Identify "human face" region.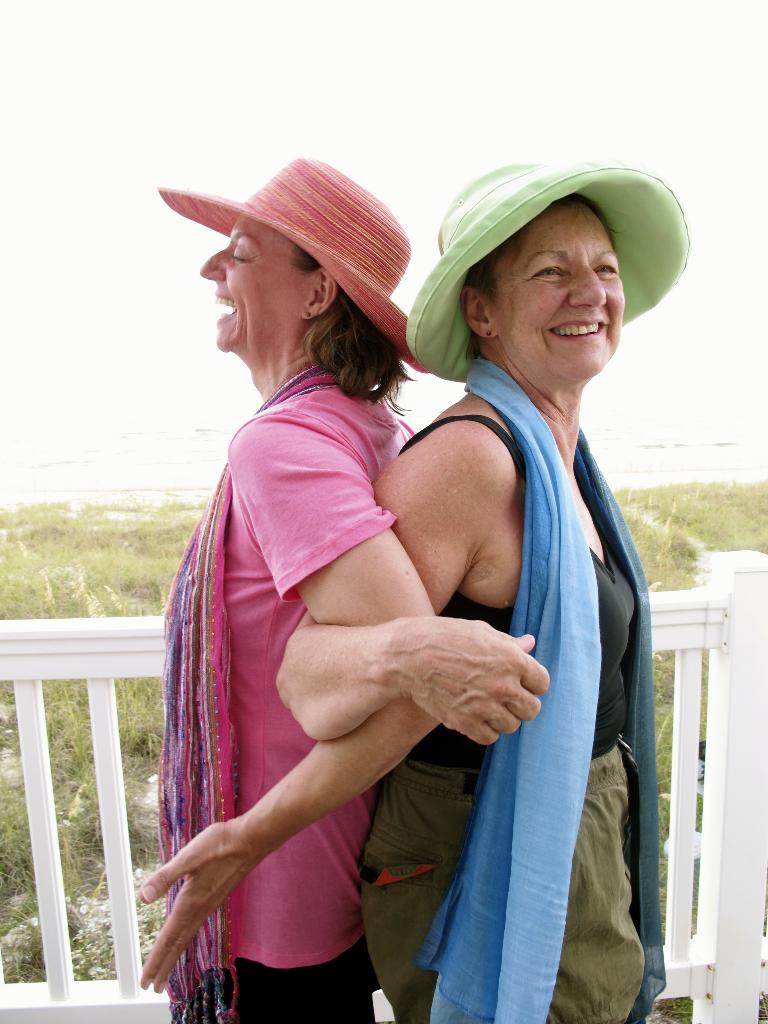
Region: rect(500, 212, 633, 376).
